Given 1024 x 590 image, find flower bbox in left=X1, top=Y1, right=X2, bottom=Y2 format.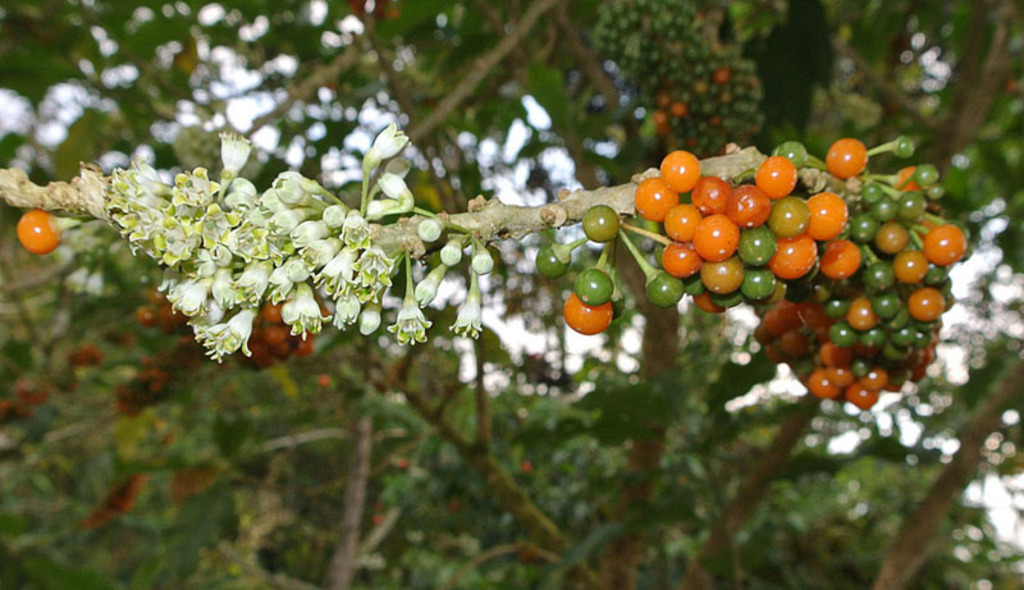
left=372, top=169, right=404, bottom=196.
